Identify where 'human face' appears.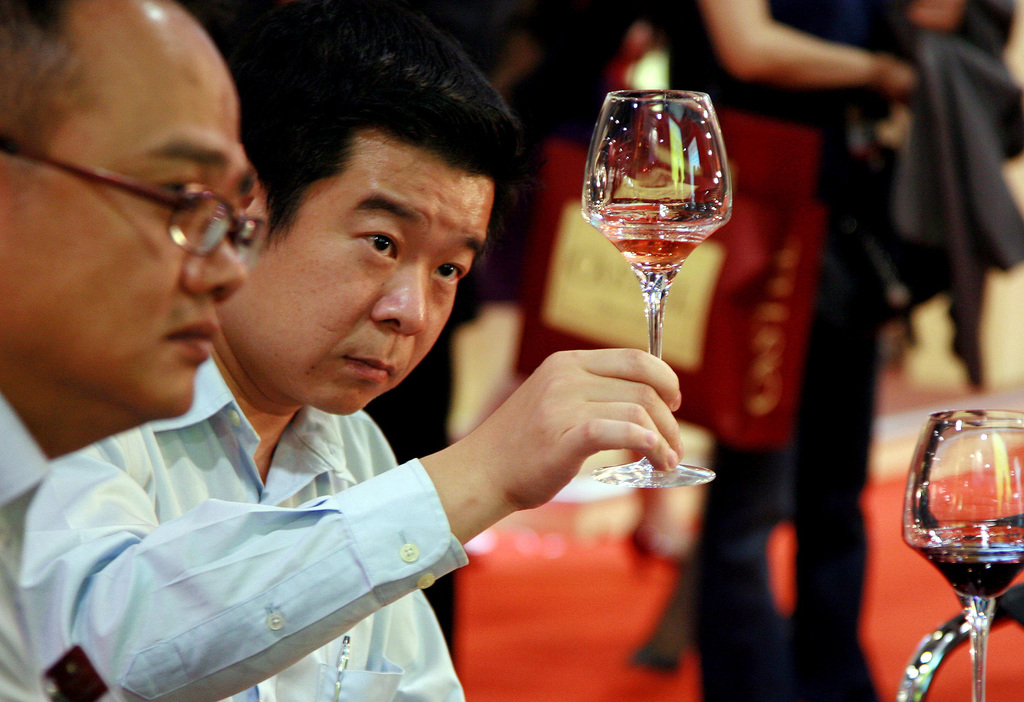
Appears at <bbox>220, 136, 495, 412</bbox>.
